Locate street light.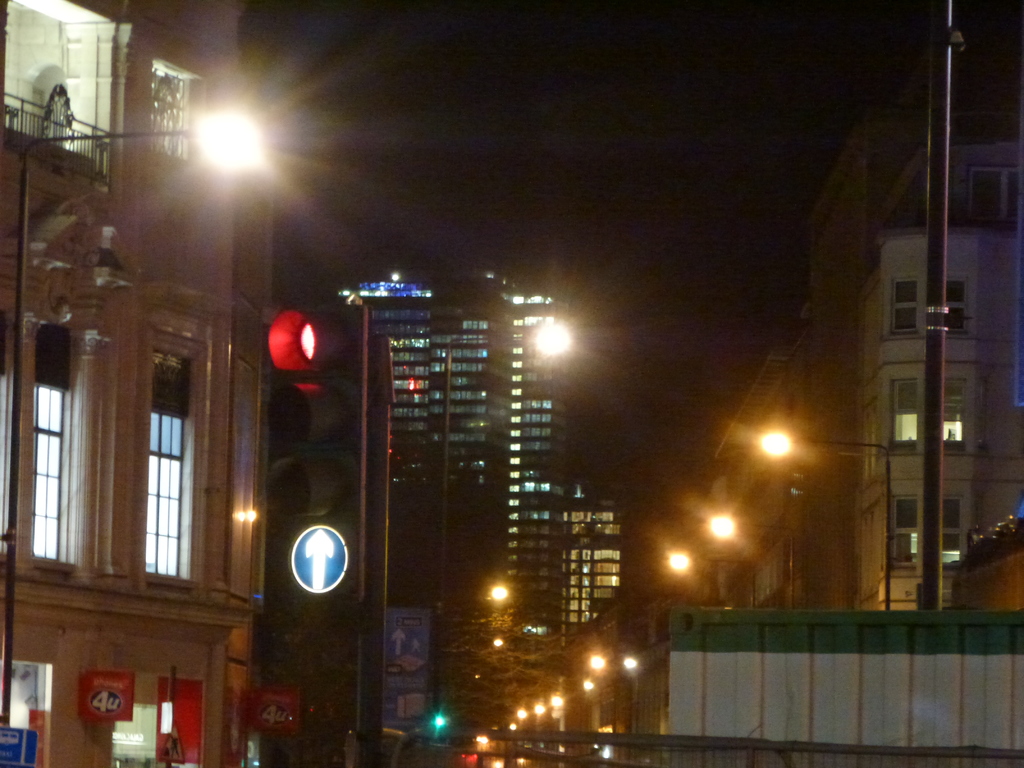
Bounding box: (435, 320, 566, 673).
